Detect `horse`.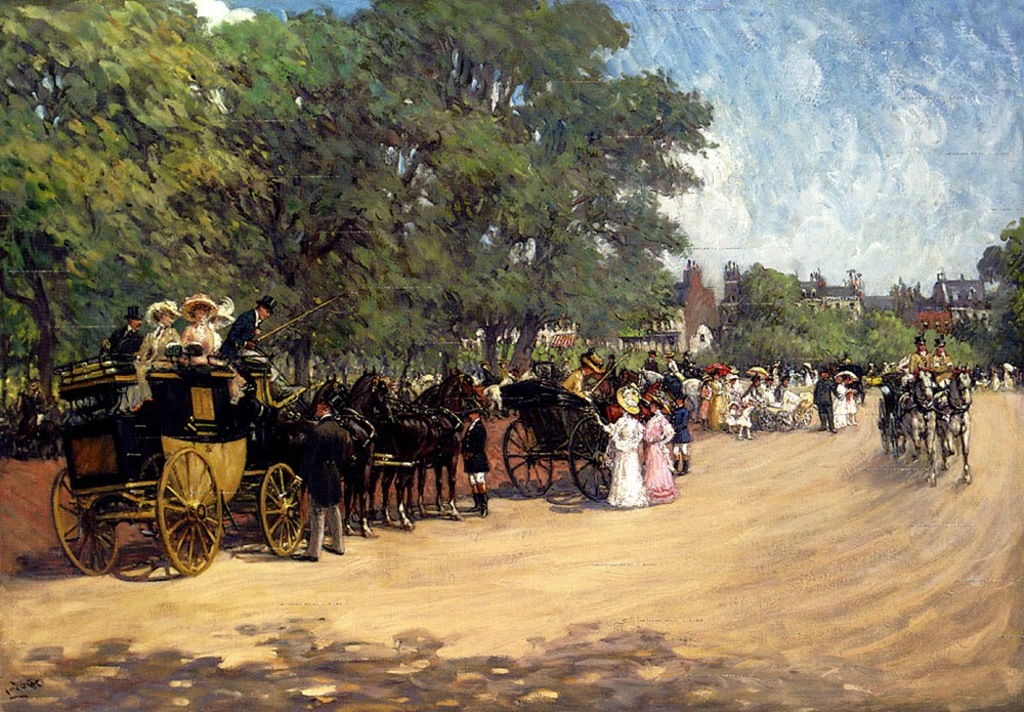
Detected at 930,360,972,480.
